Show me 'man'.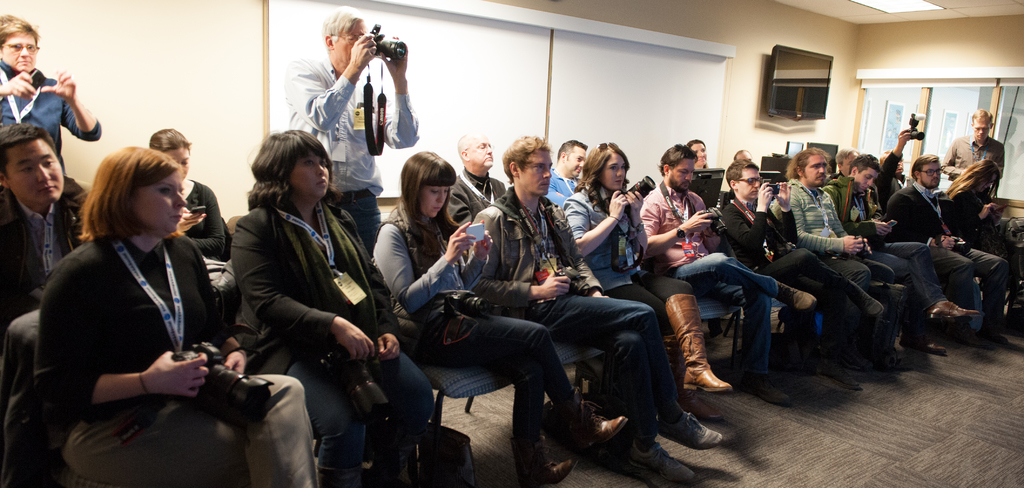
'man' is here: bbox=(545, 137, 592, 218).
